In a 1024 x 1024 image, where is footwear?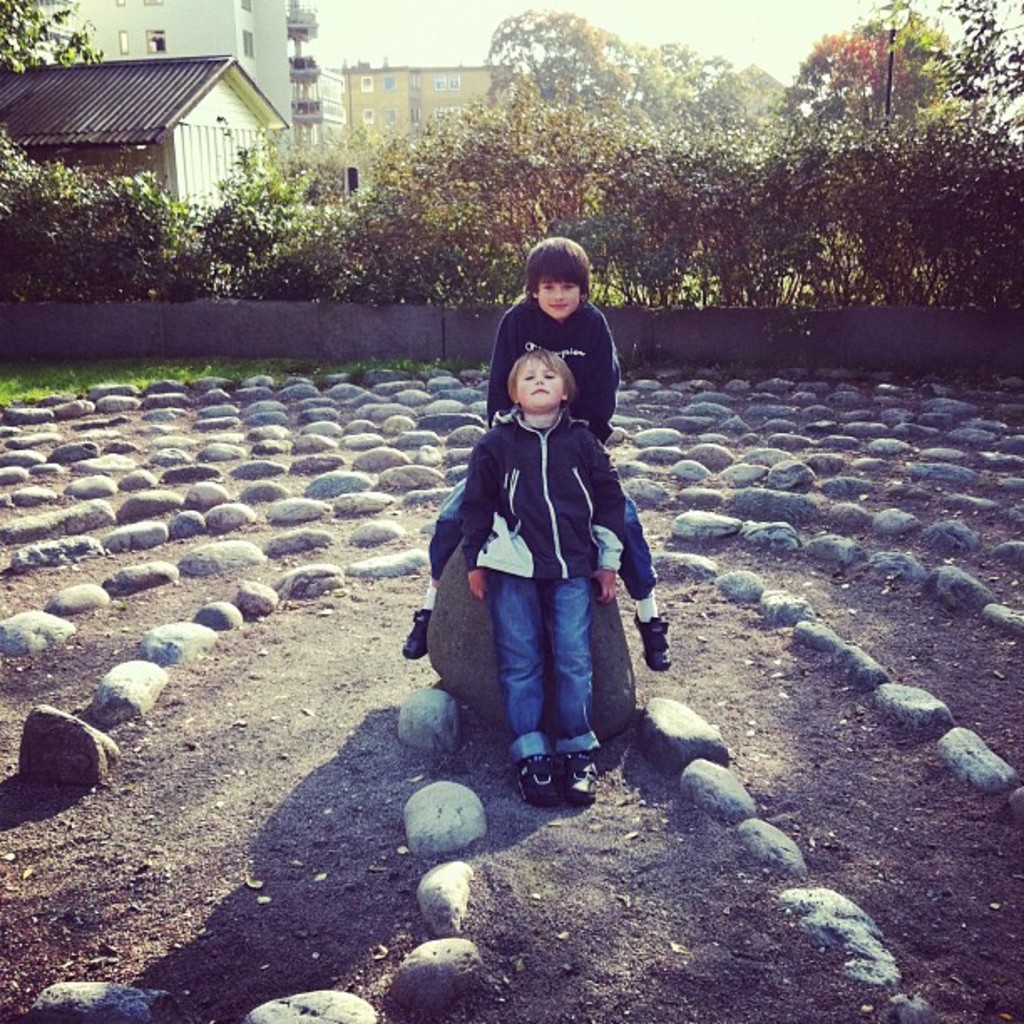
BBox(400, 604, 432, 661).
